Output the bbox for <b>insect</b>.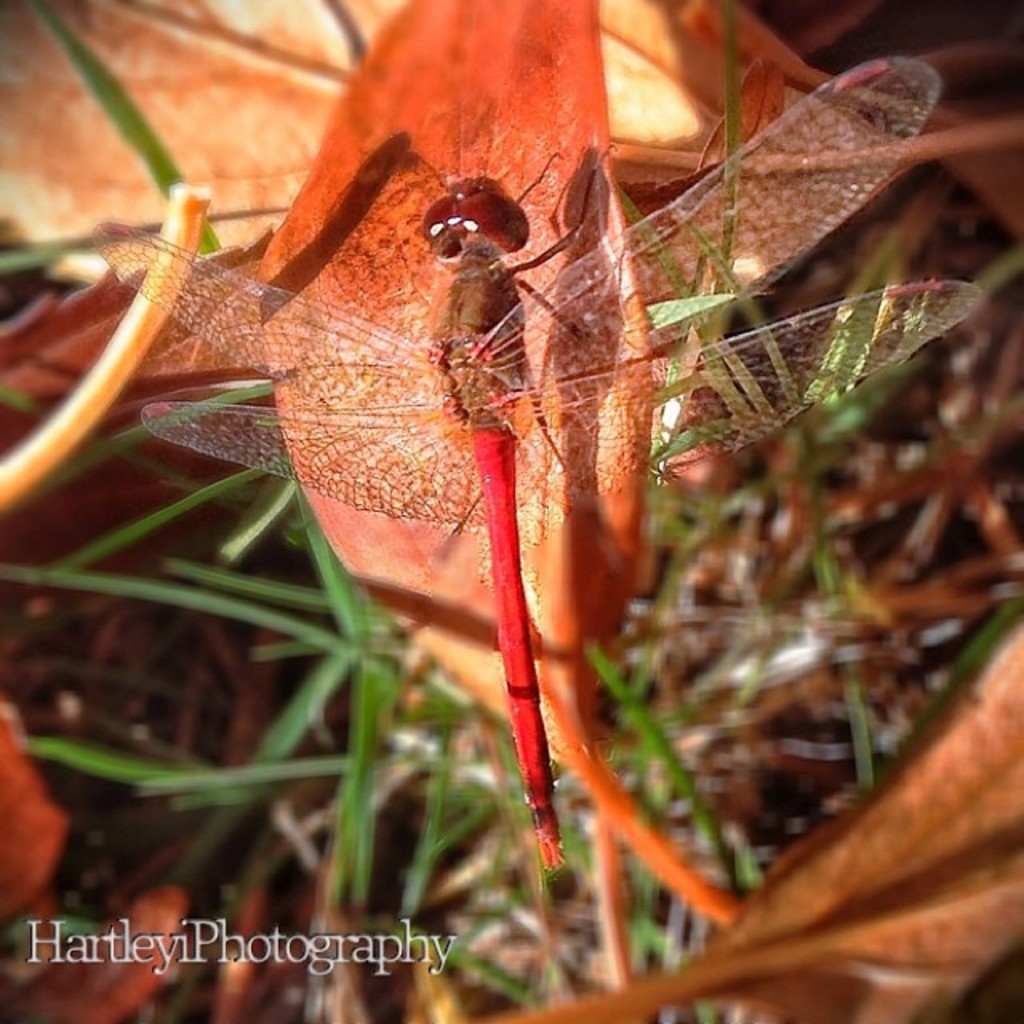
x1=85, y1=53, x2=987, y2=880.
